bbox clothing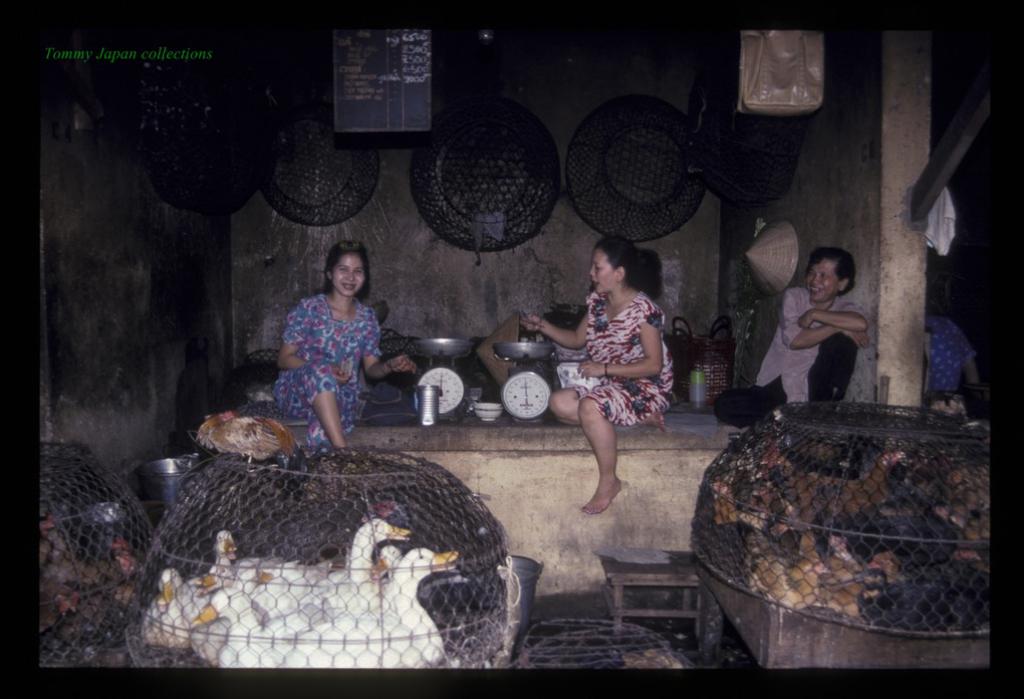
924 325 983 402
